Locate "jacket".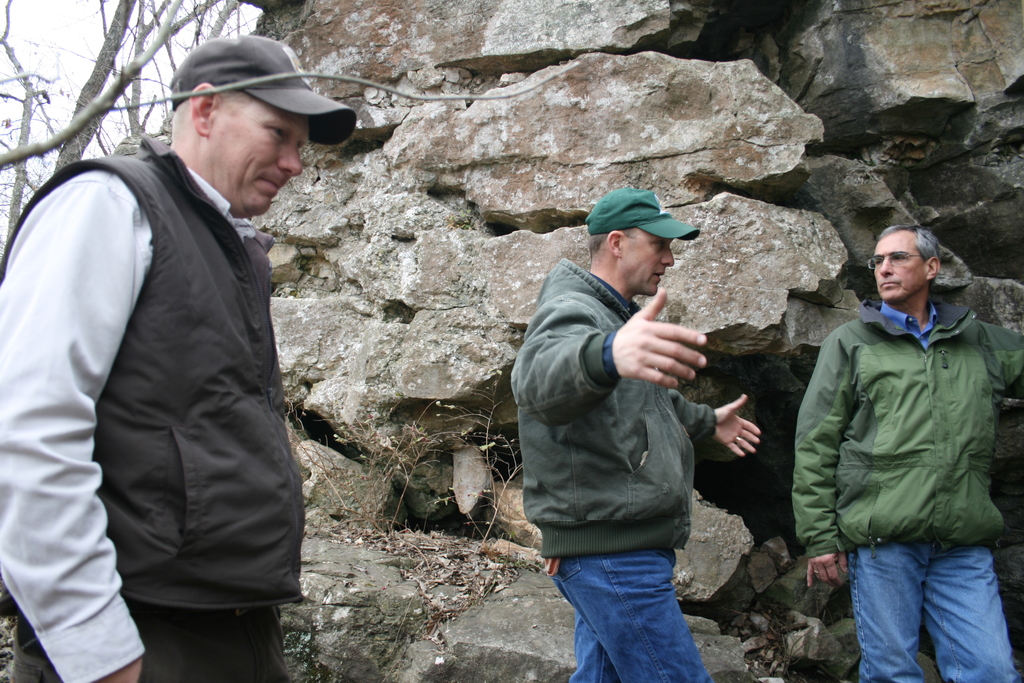
Bounding box: 4, 80, 314, 632.
